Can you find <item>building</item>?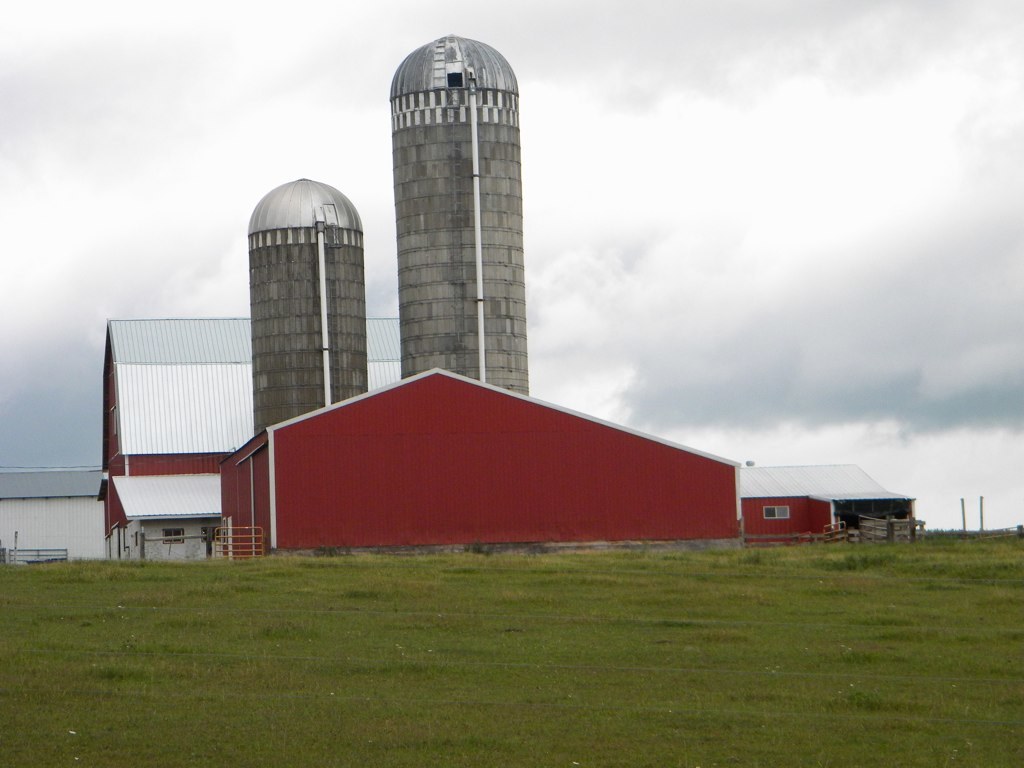
Yes, bounding box: [x1=218, y1=365, x2=745, y2=545].
